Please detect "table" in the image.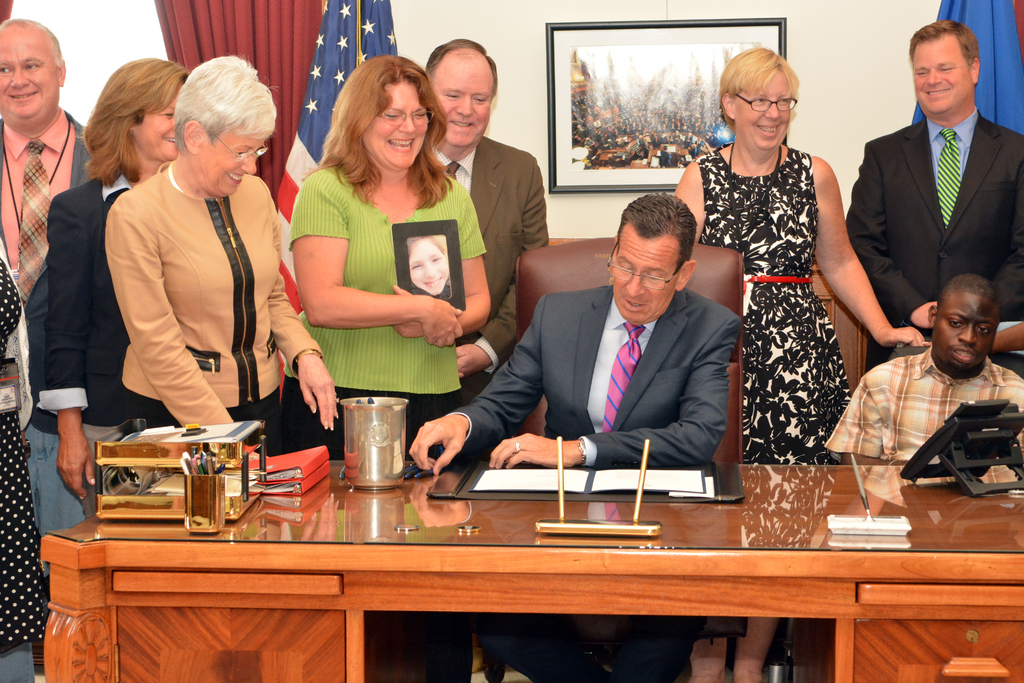
(left=91, top=454, right=946, bottom=682).
